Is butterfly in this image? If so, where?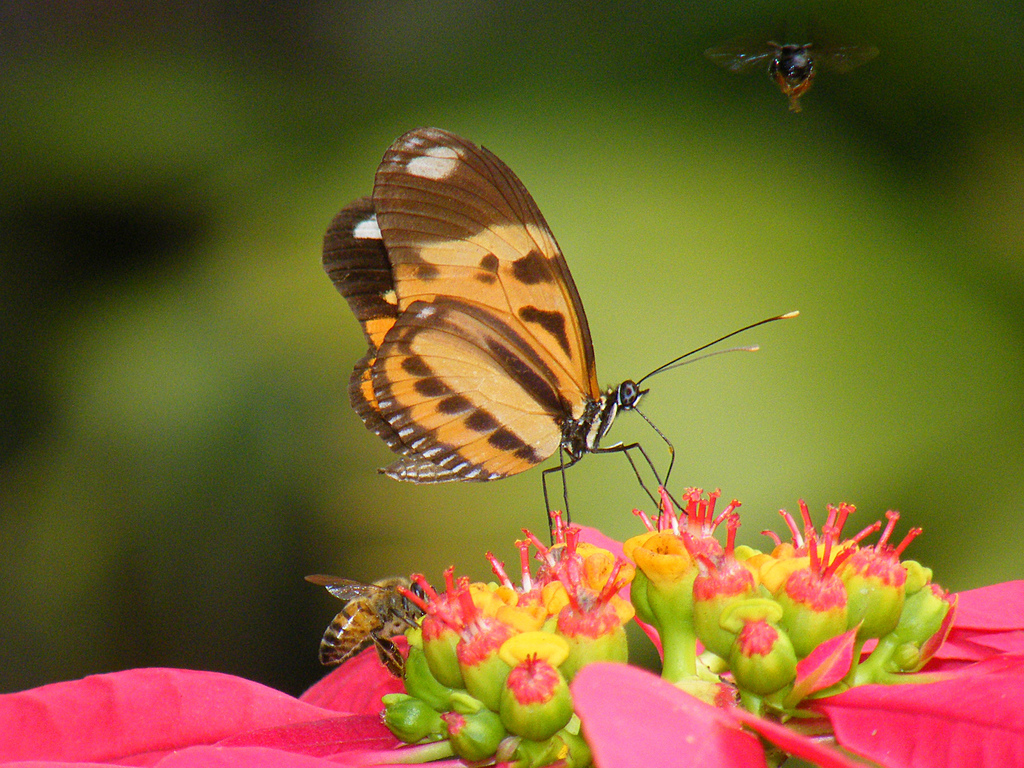
Yes, at BBox(328, 131, 772, 530).
